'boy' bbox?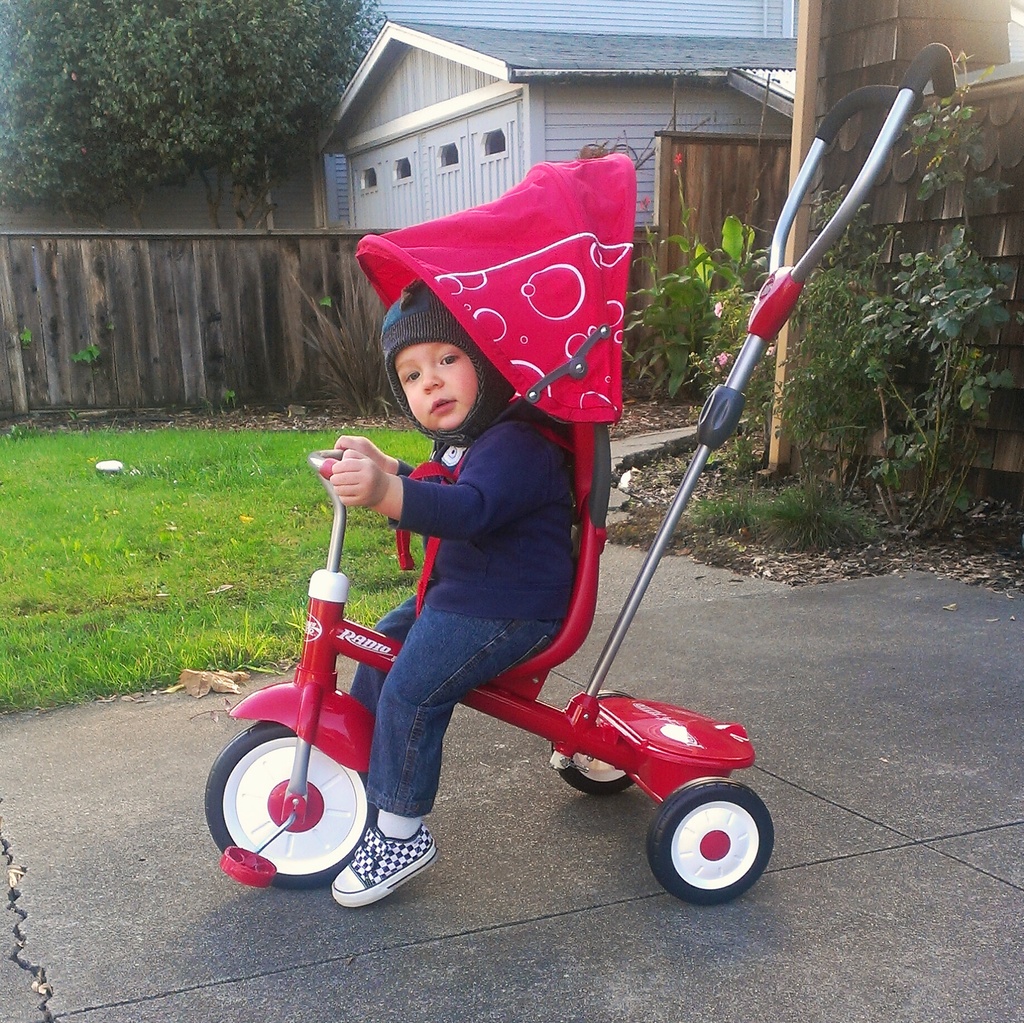
<bbox>321, 280, 582, 907</bbox>
